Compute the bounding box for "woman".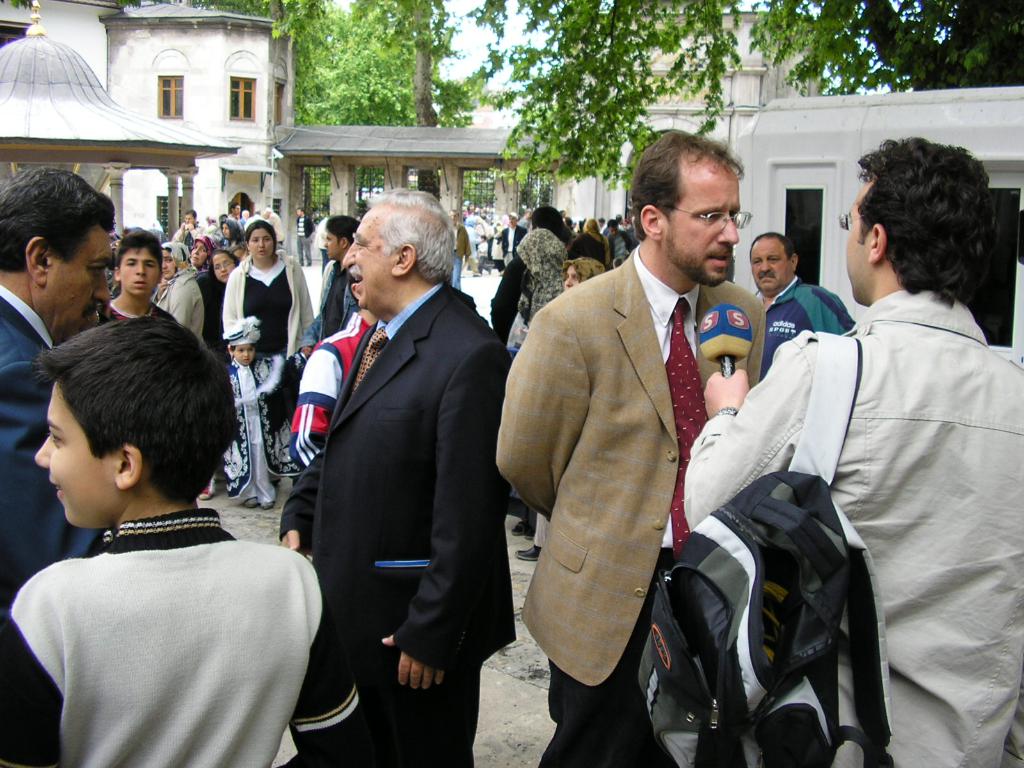
{"left": 212, "top": 223, "right": 322, "bottom": 476}.
